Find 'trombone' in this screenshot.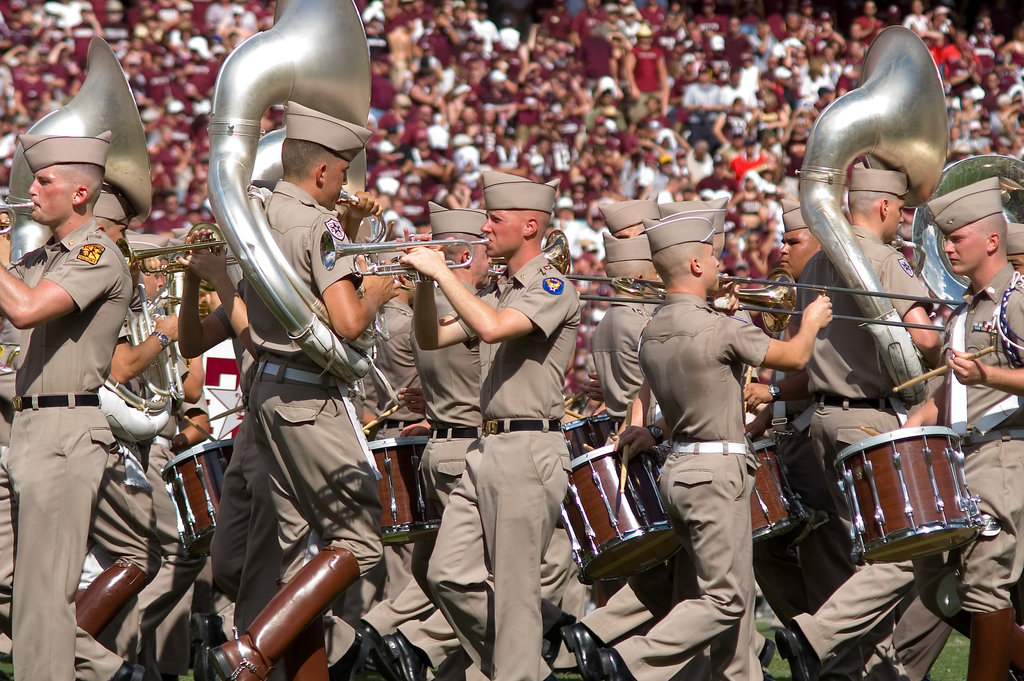
The bounding box for 'trombone' is region(615, 274, 968, 333).
